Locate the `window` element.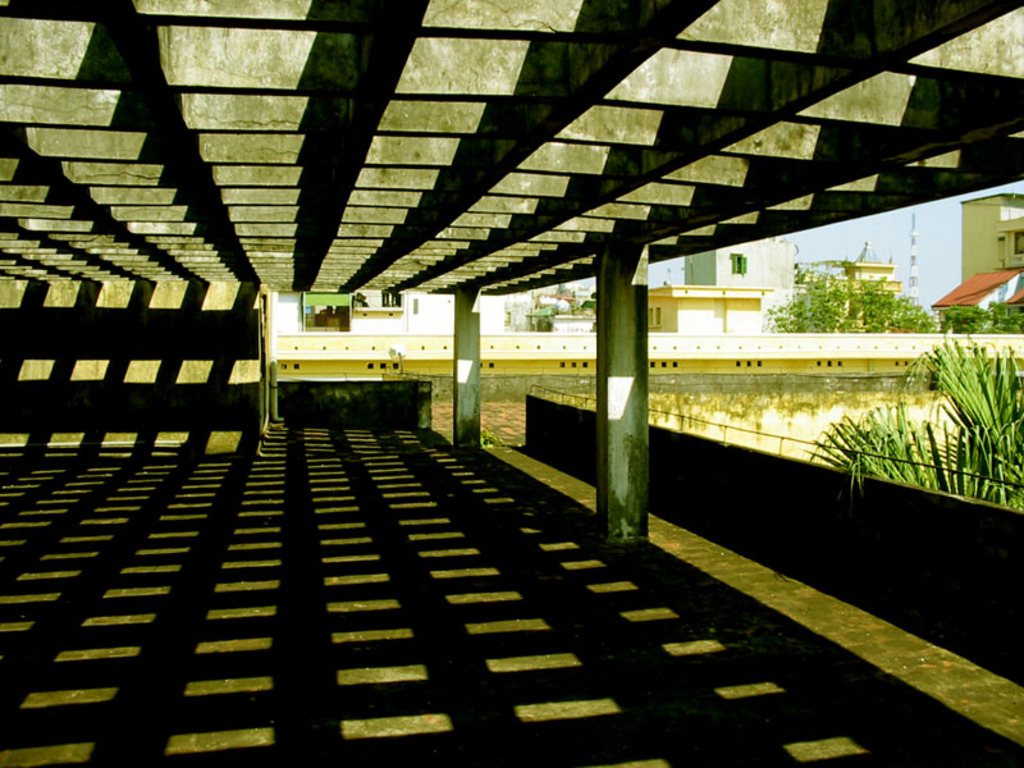
Element bbox: <region>646, 306, 652, 330</region>.
